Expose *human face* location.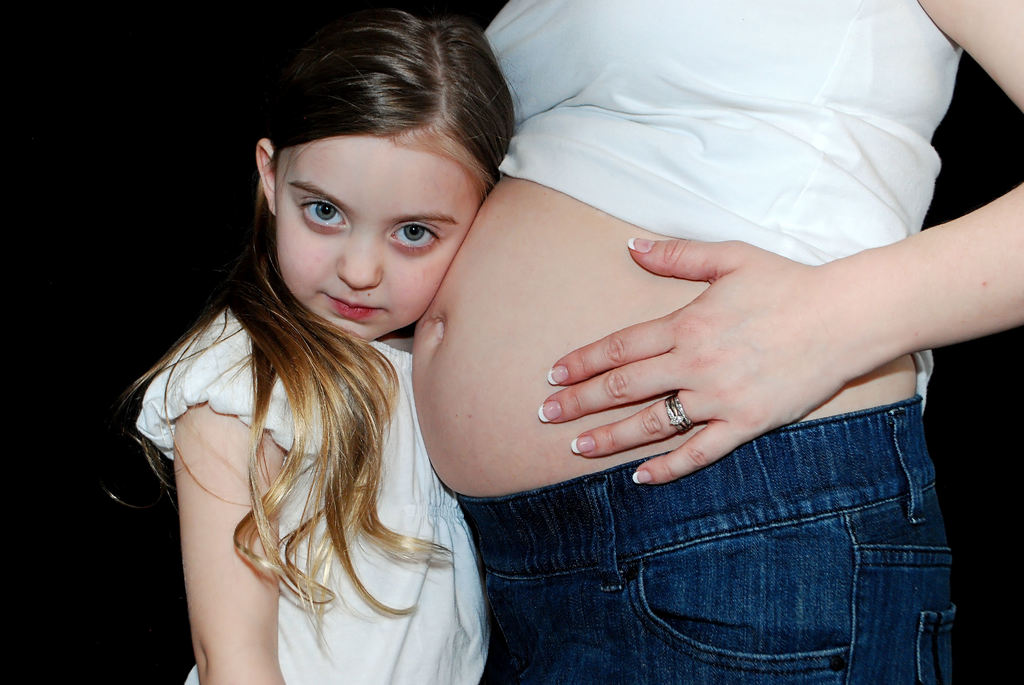
Exposed at [left=276, top=139, right=486, bottom=340].
